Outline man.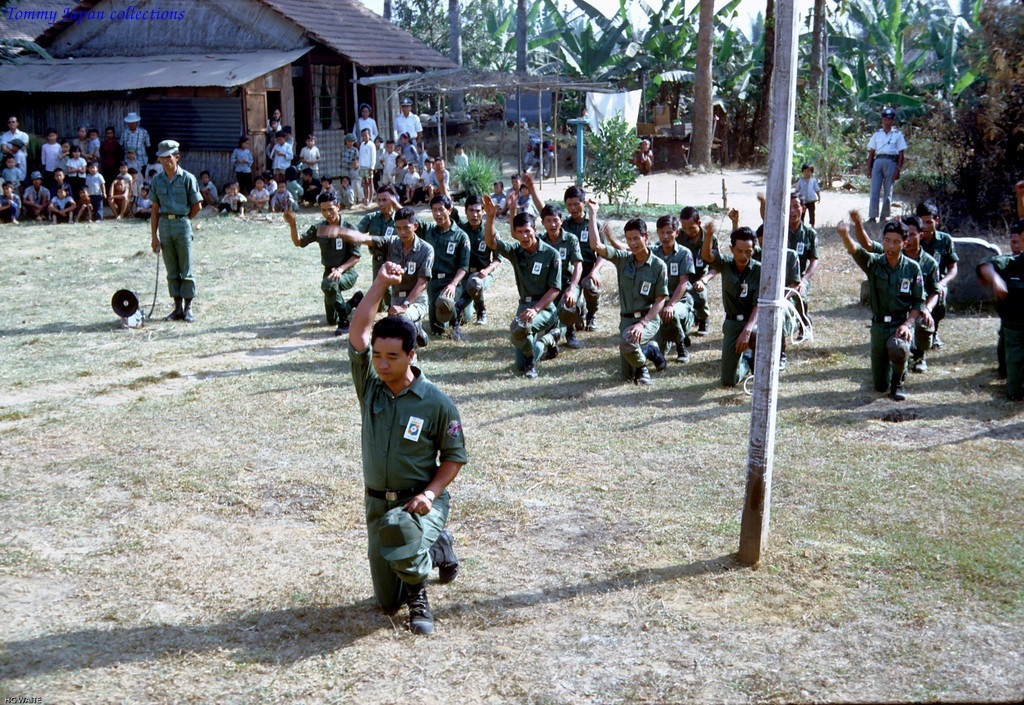
Outline: select_region(402, 186, 473, 343).
